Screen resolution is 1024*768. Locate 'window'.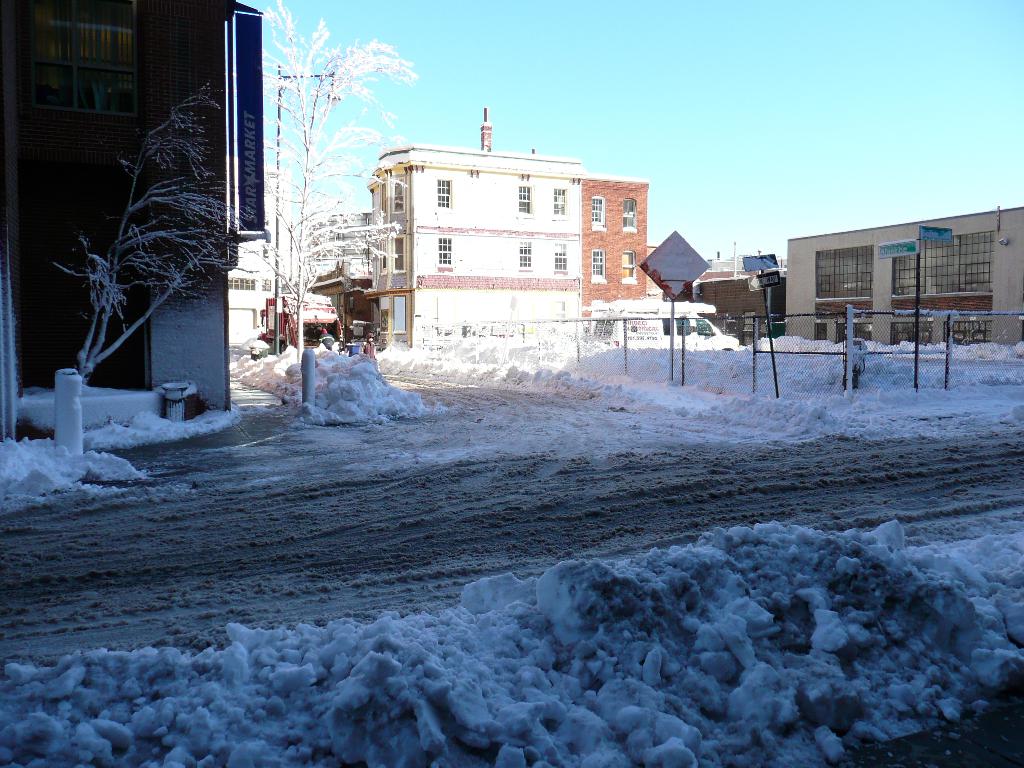
(x1=547, y1=182, x2=563, y2=213).
